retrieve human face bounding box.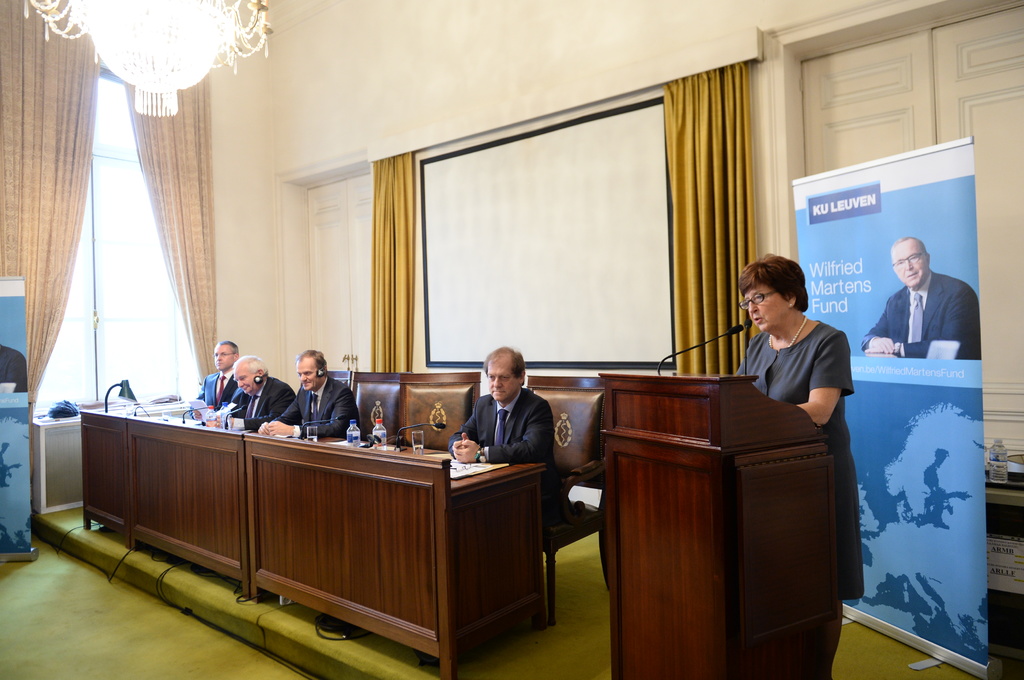
Bounding box: detection(489, 363, 515, 398).
